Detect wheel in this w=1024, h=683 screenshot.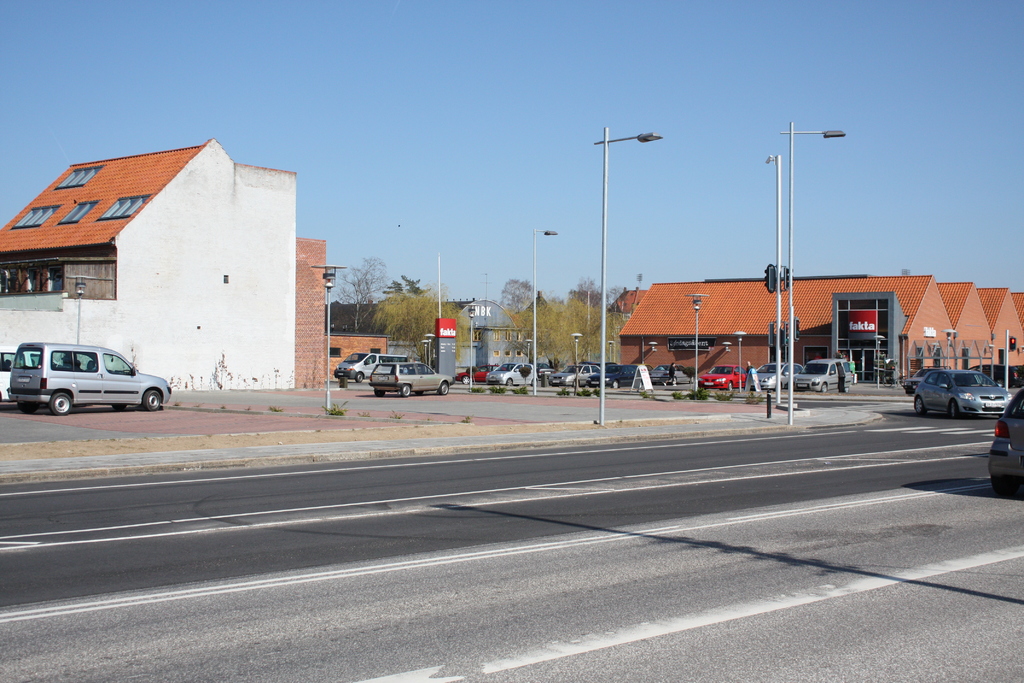
Detection: box(820, 381, 826, 391).
